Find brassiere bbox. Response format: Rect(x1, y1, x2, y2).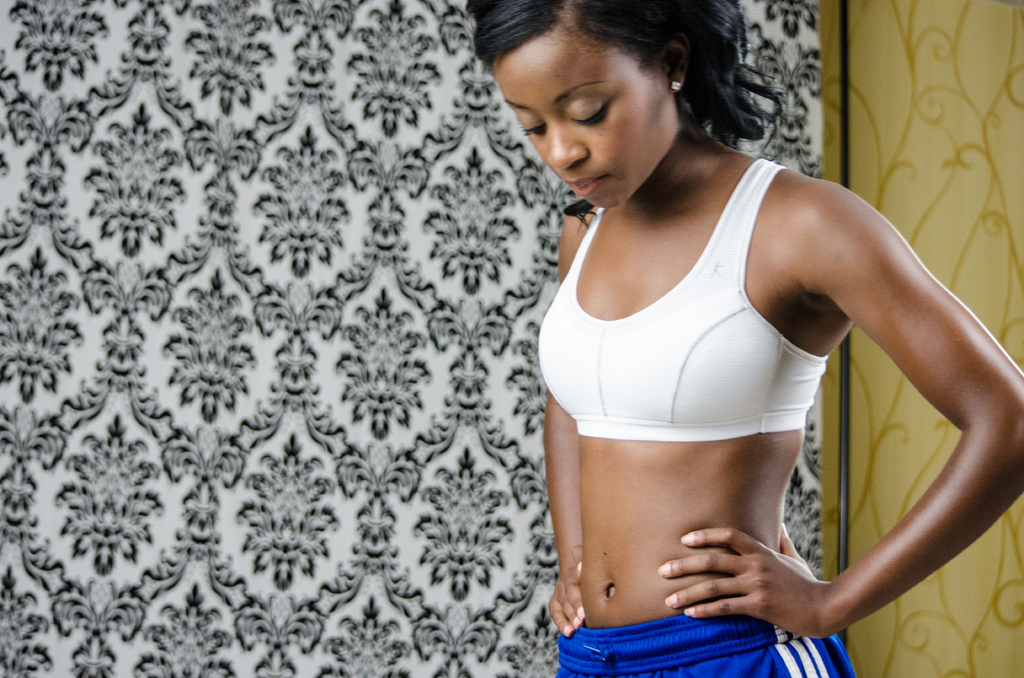
Rect(534, 152, 830, 449).
